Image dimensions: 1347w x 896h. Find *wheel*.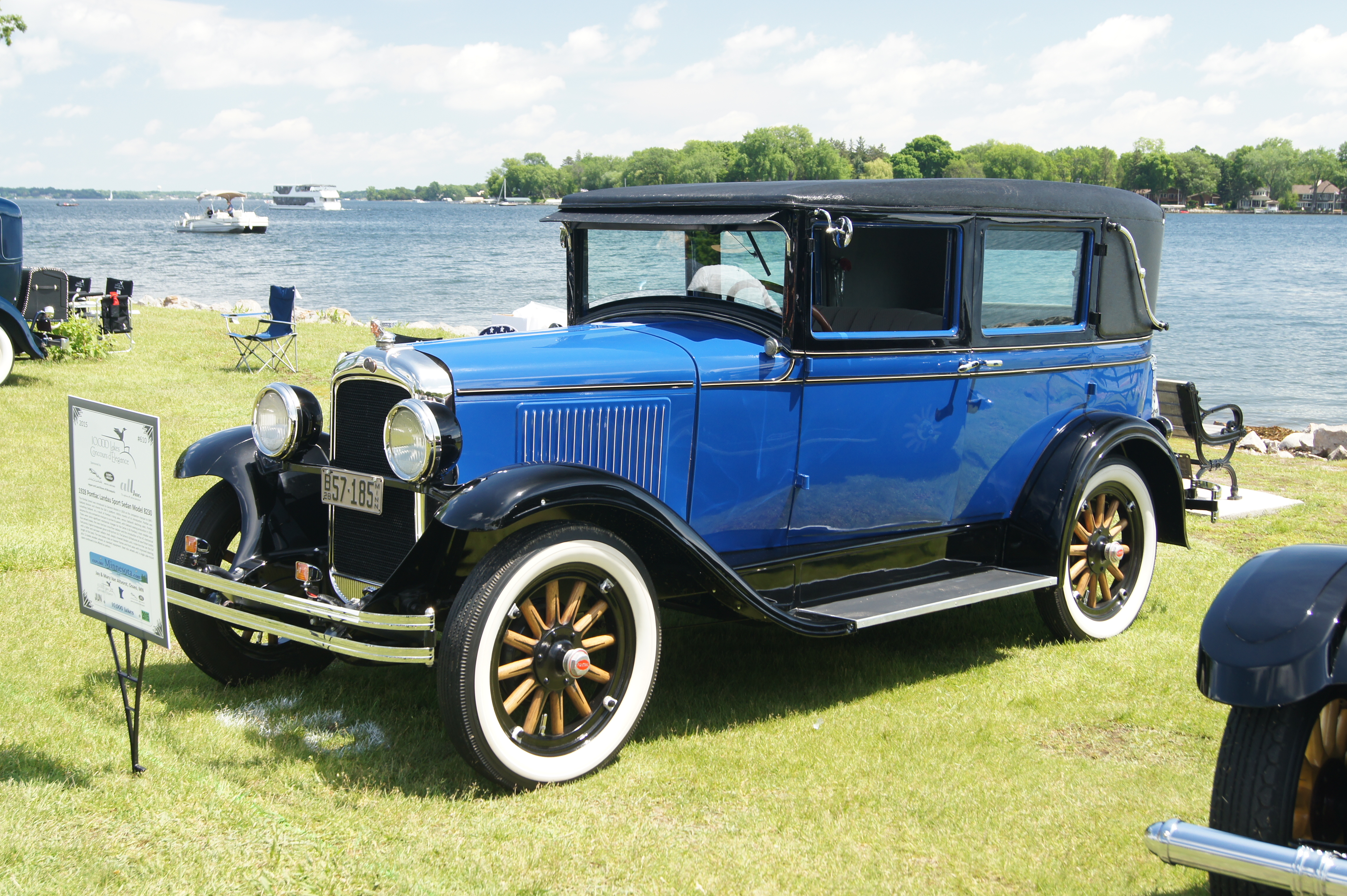
<region>304, 132, 341, 190</region>.
